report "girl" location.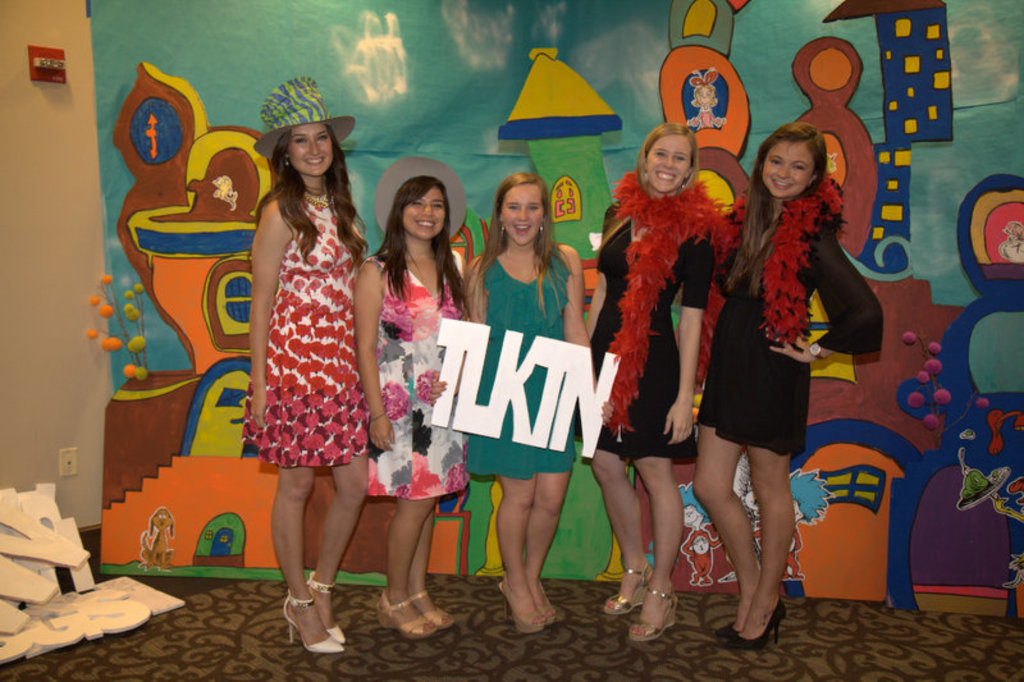
Report: left=351, top=152, right=471, bottom=638.
